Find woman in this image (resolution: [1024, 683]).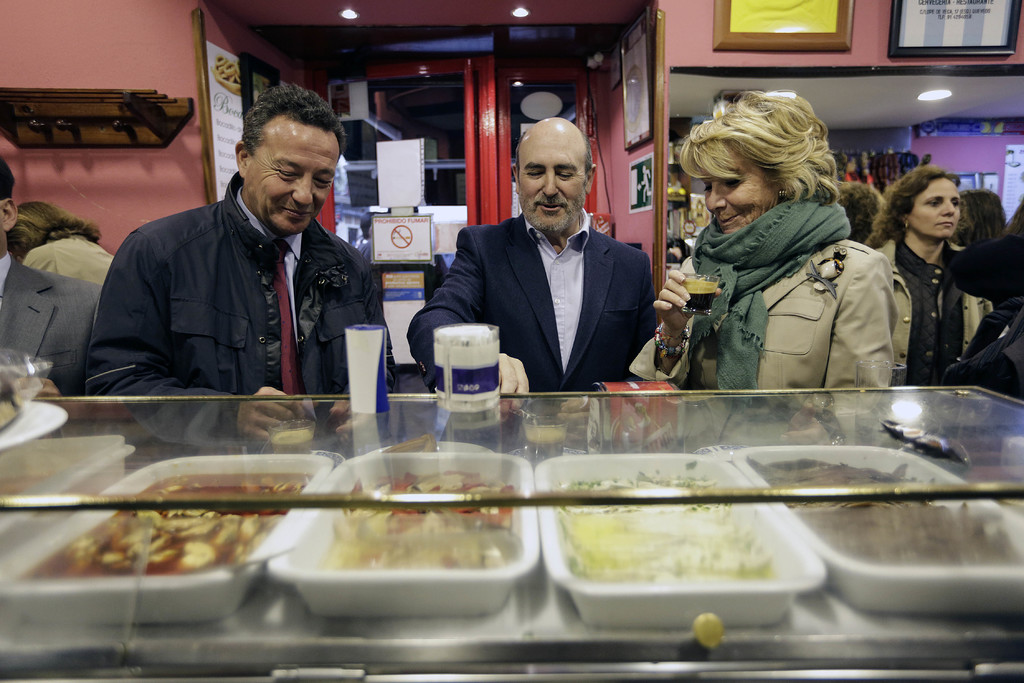
bbox=[5, 199, 120, 279].
